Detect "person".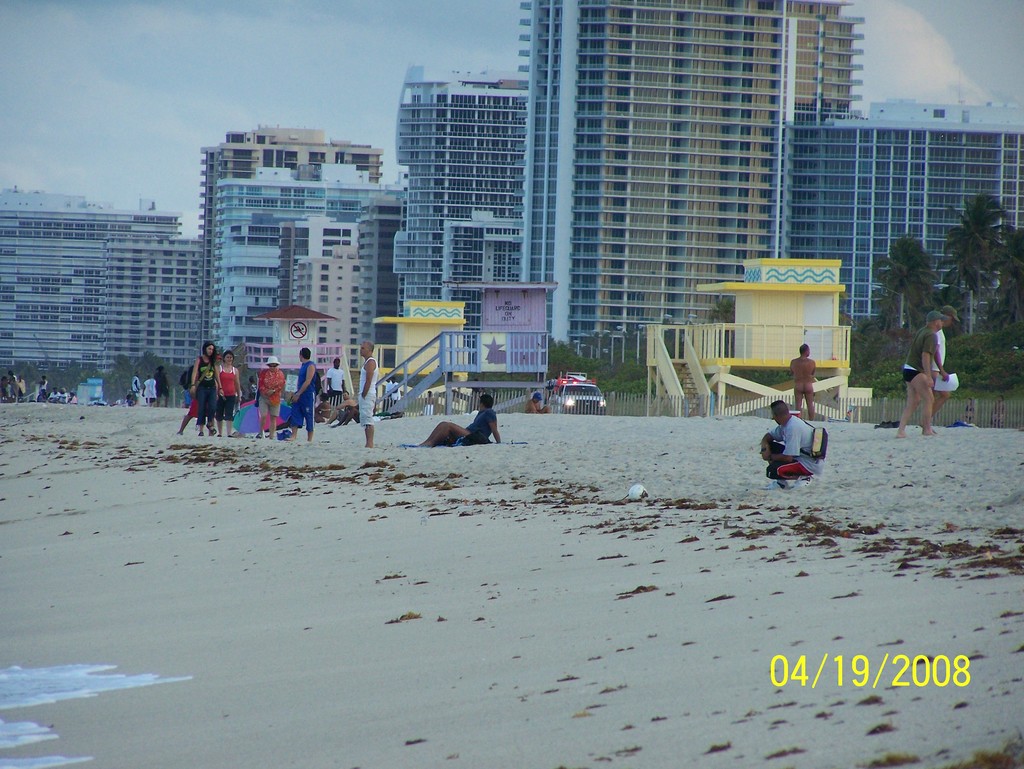
Detected at 191, 338, 228, 436.
